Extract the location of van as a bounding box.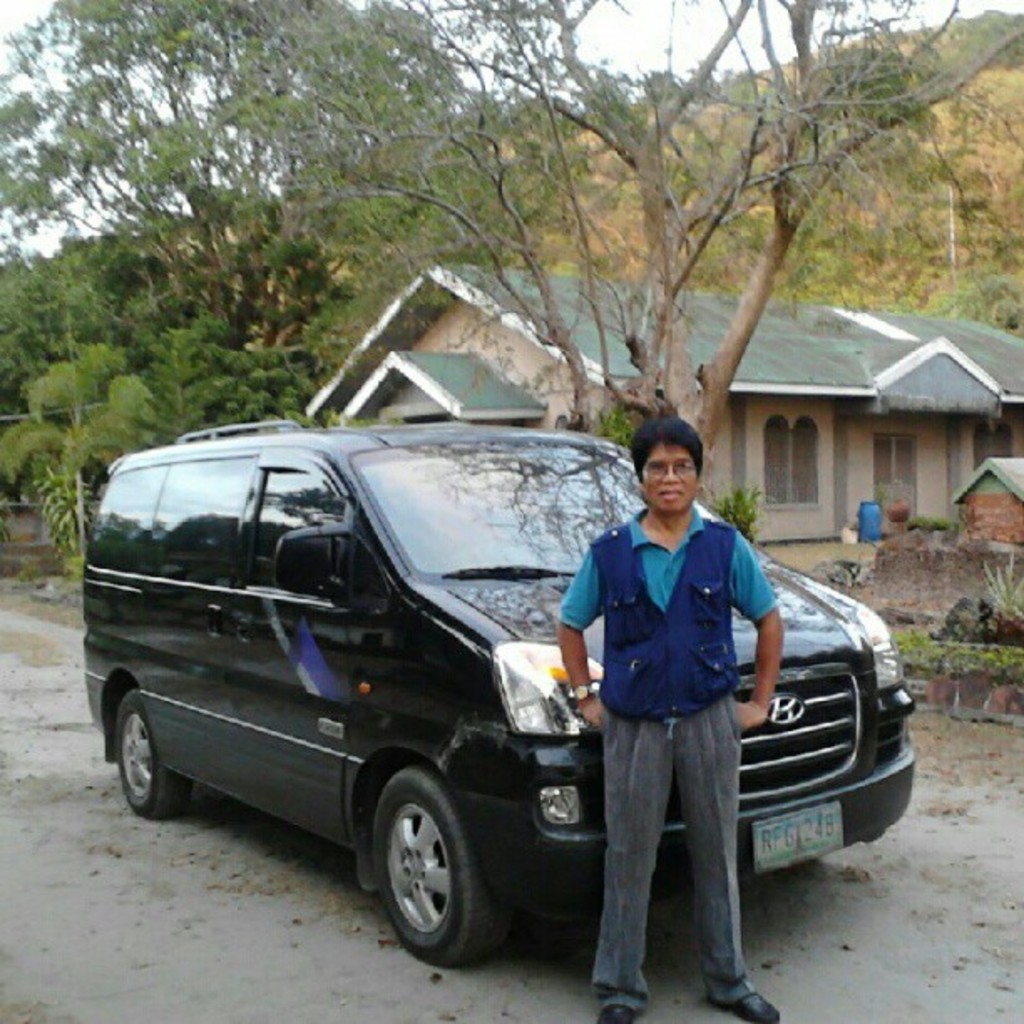
box(84, 417, 917, 969).
